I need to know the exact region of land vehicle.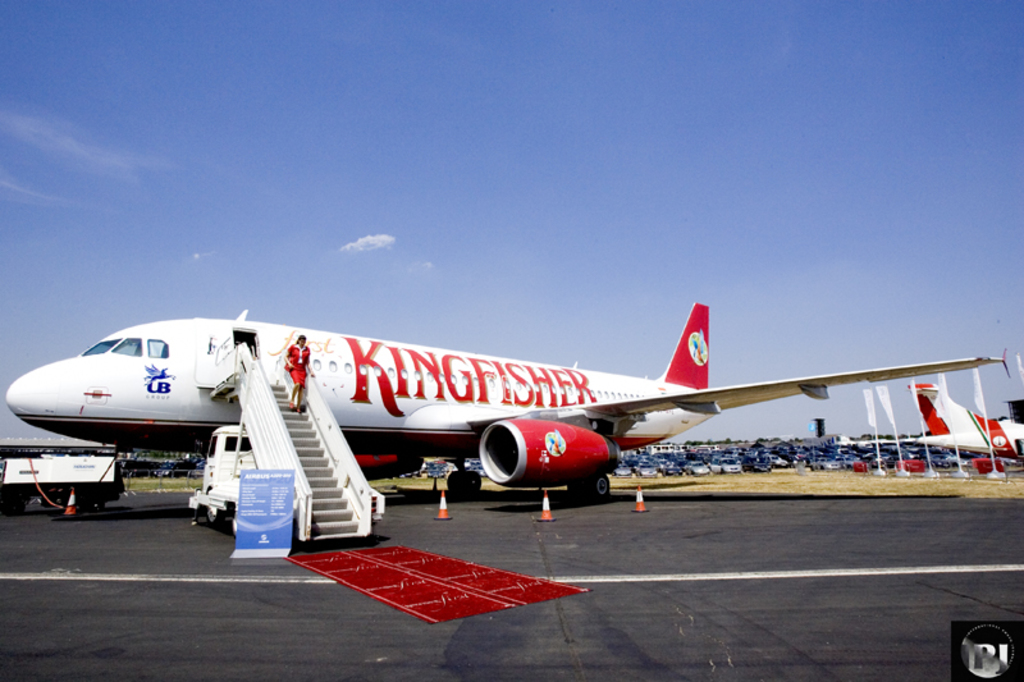
Region: box(639, 461, 669, 479).
